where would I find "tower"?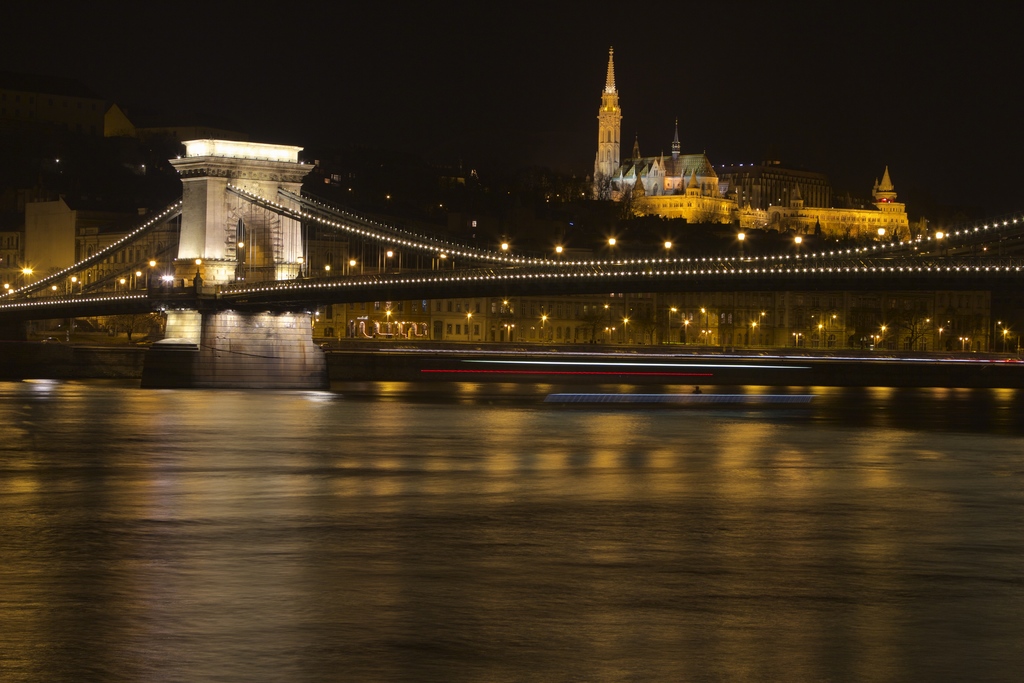
At bbox=[574, 40, 664, 181].
